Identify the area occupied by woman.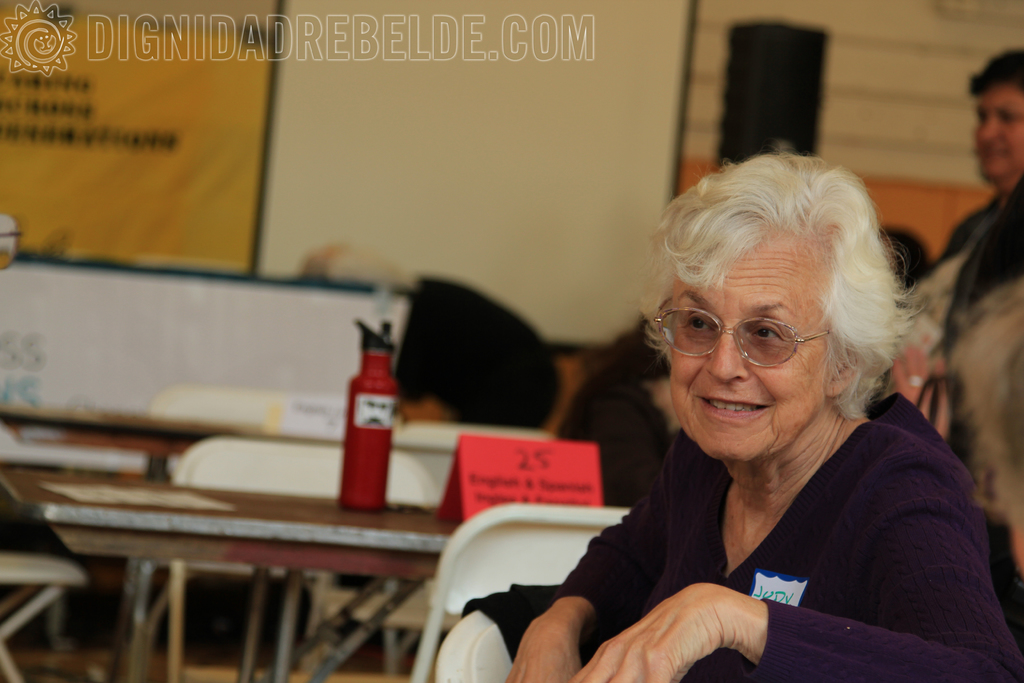
Area: 920/51/1023/318.
